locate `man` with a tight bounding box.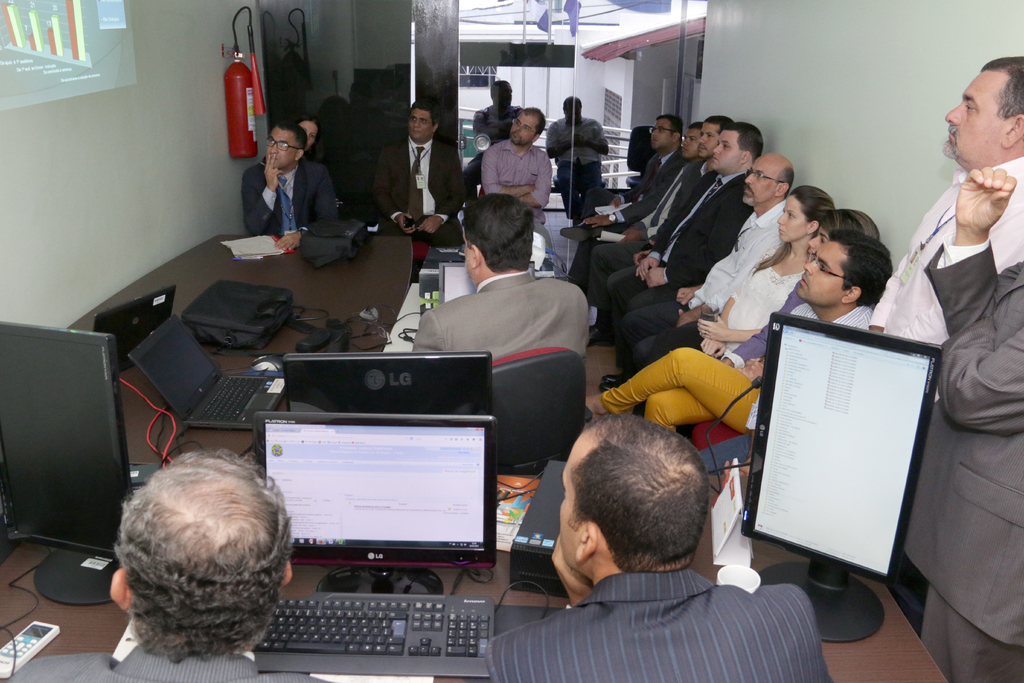
870,47,1023,627.
